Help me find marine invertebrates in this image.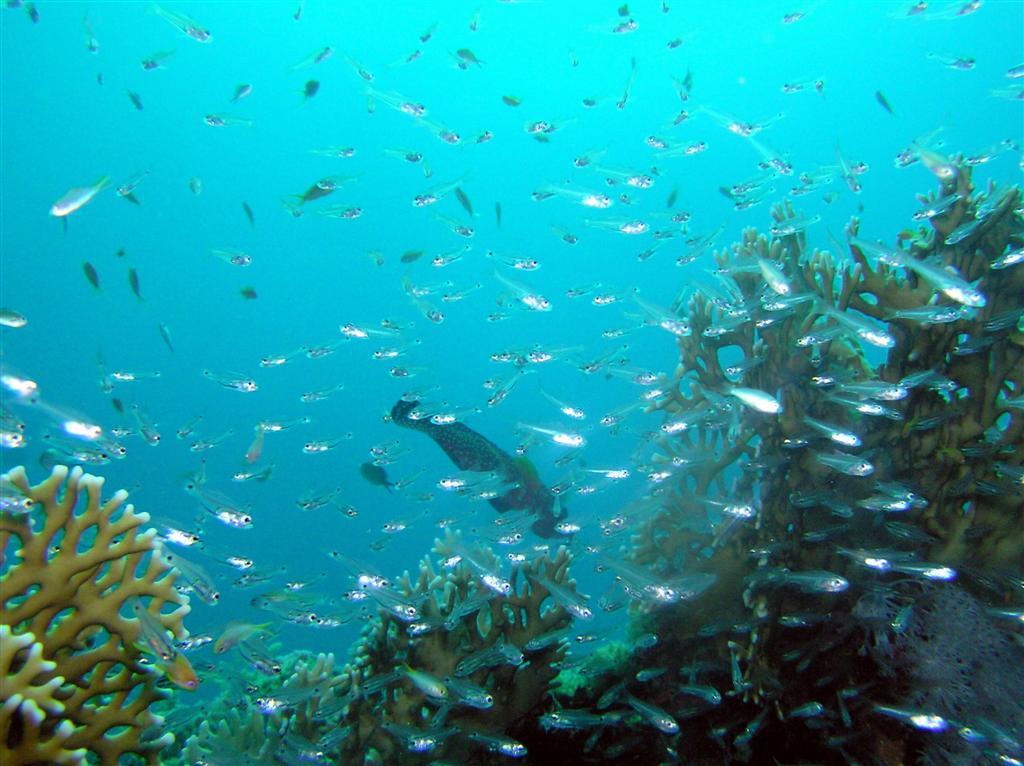
Found it: (left=1008, top=136, right=1023, bottom=151).
